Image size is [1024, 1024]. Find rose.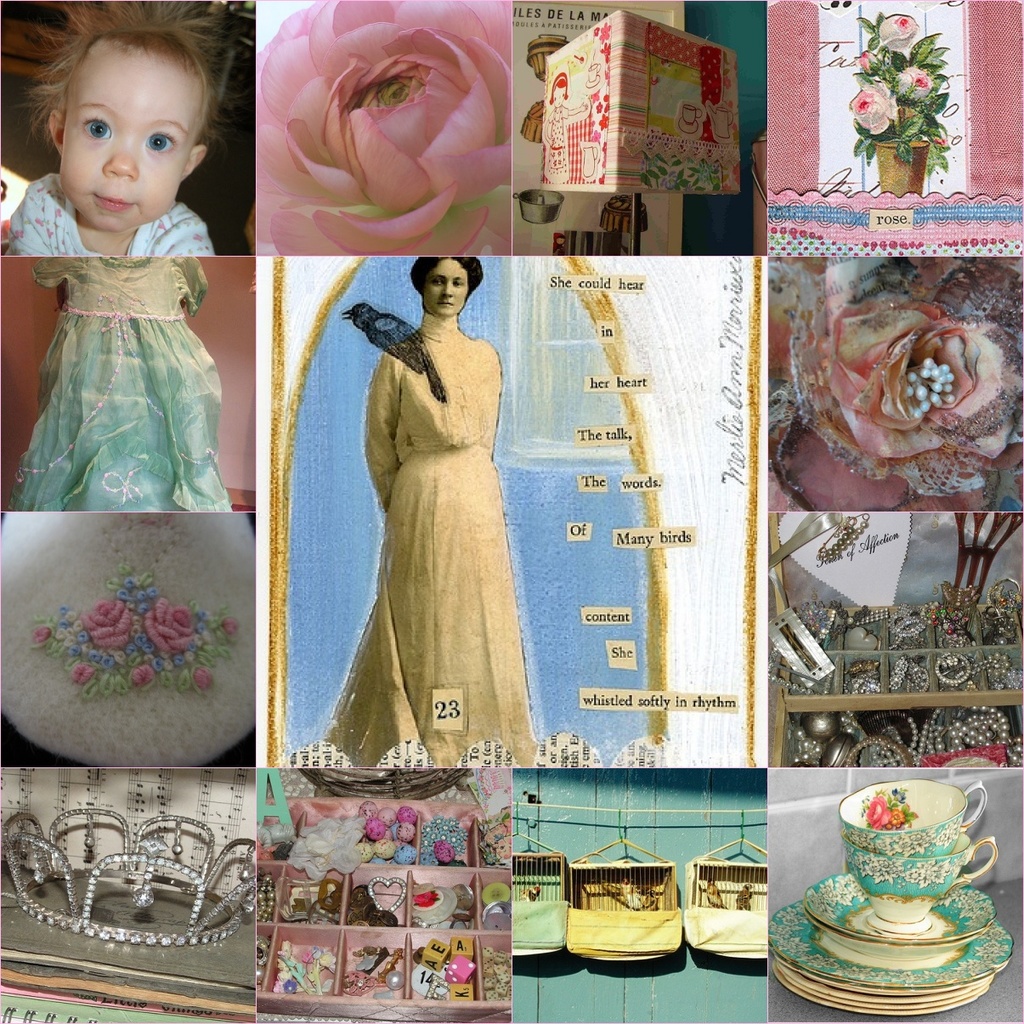
detection(127, 665, 155, 690).
